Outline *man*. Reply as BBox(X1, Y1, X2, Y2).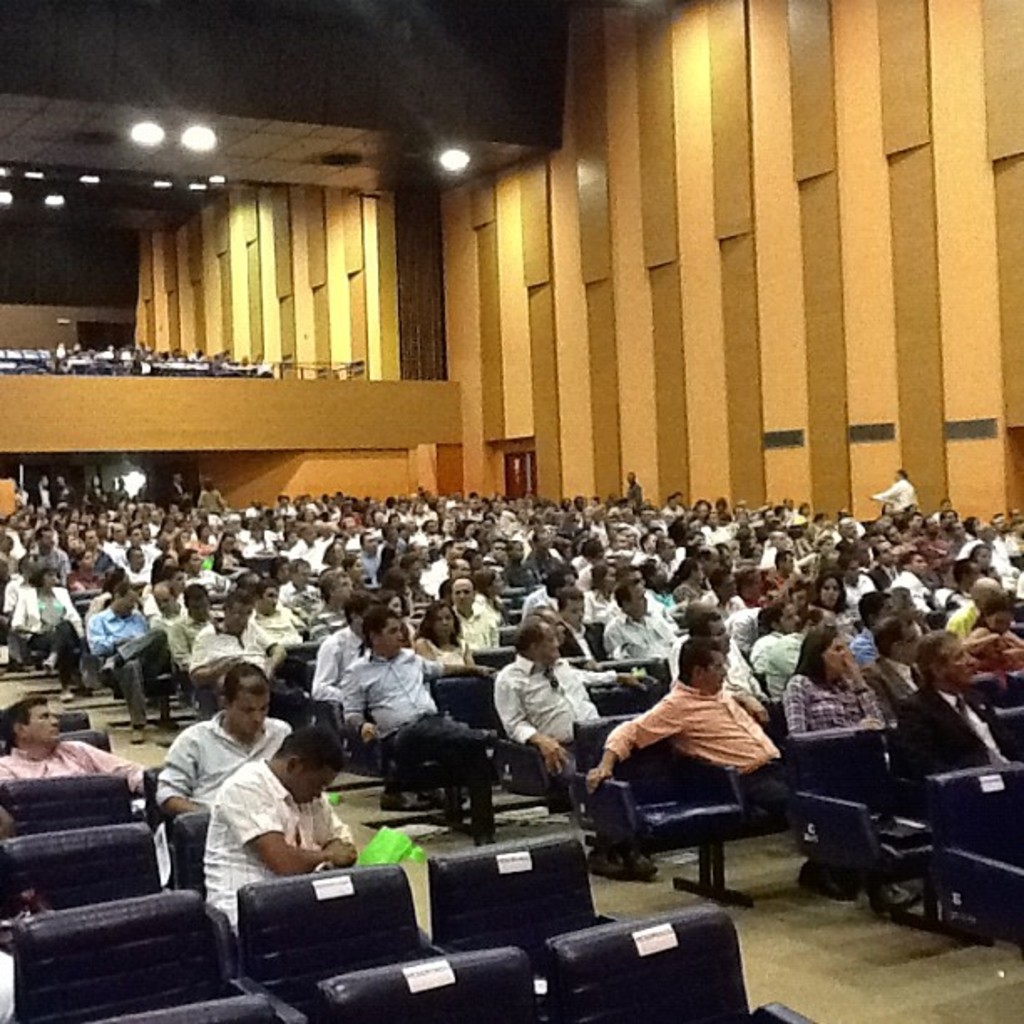
BBox(602, 584, 679, 661).
